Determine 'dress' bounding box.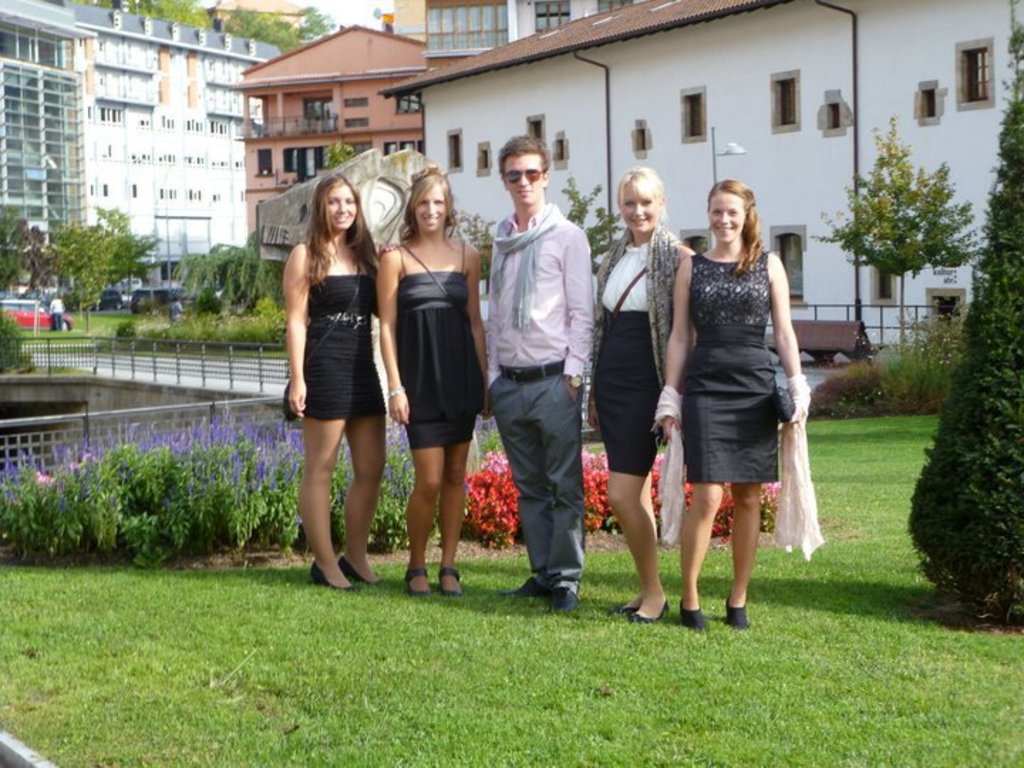
Determined: bbox=(393, 230, 486, 448).
